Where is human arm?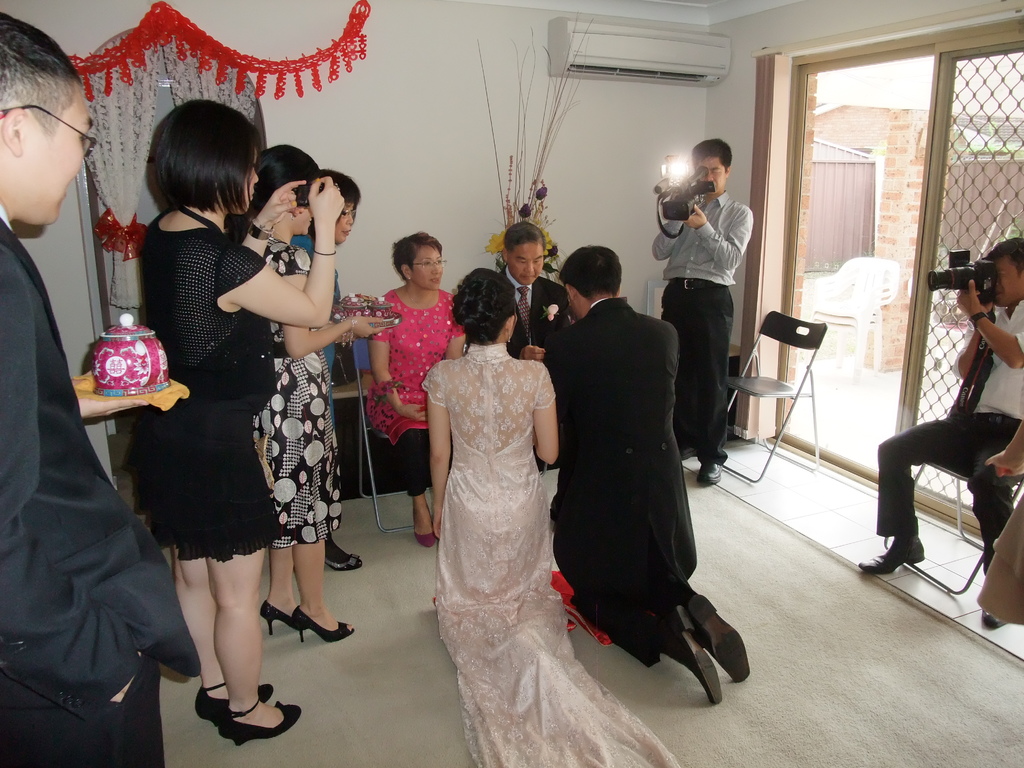
l=948, t=309, r=997, b=386.
